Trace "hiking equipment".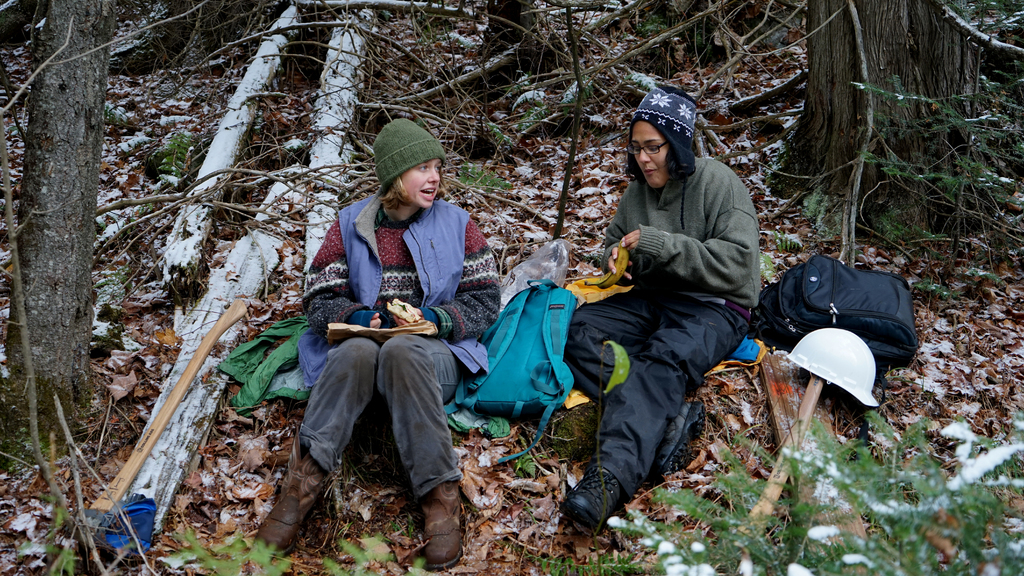
Traced to x1=786, y1=324, x2=880, y2=404.
